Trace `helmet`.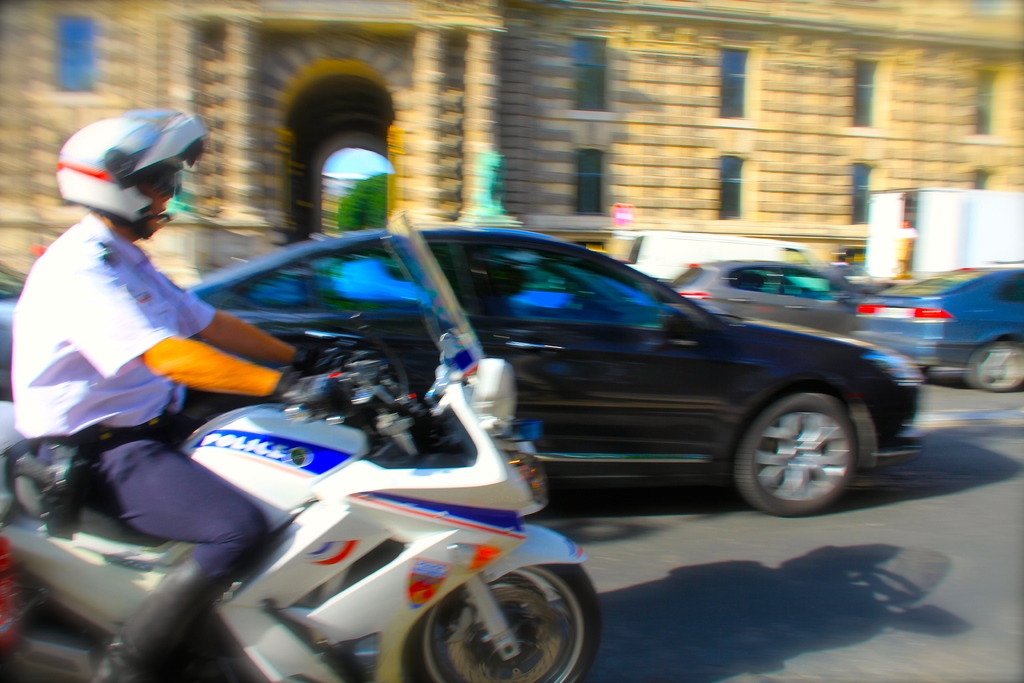
Traced to {"x1": 52, "y1": 109, "x2": 196, "y2": 242}.
